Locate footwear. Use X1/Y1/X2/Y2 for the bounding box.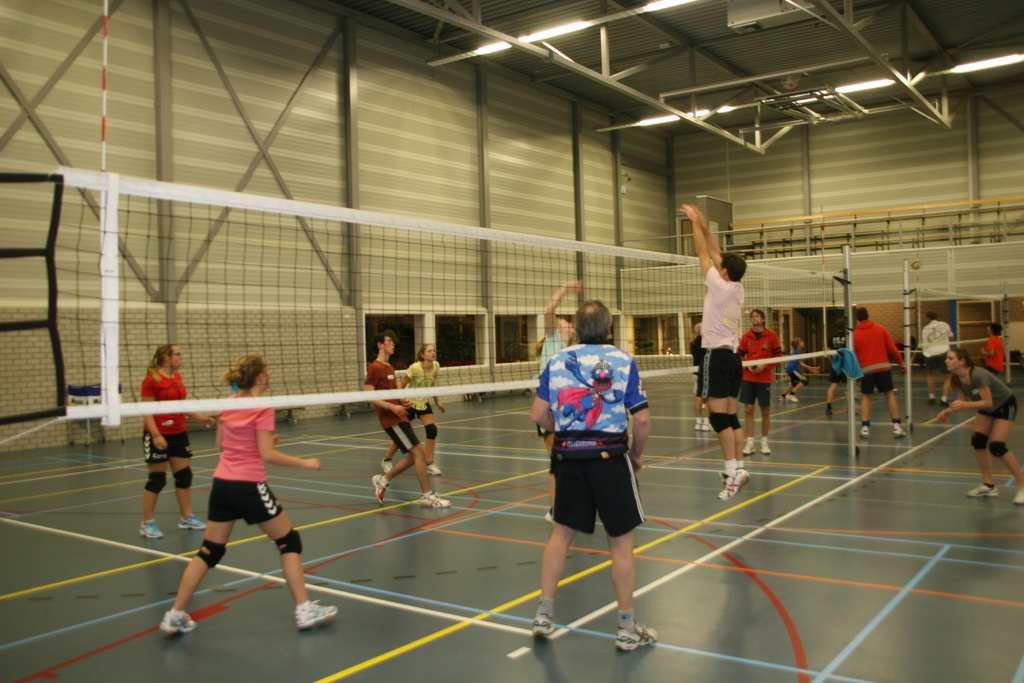
926/395/937/406.
